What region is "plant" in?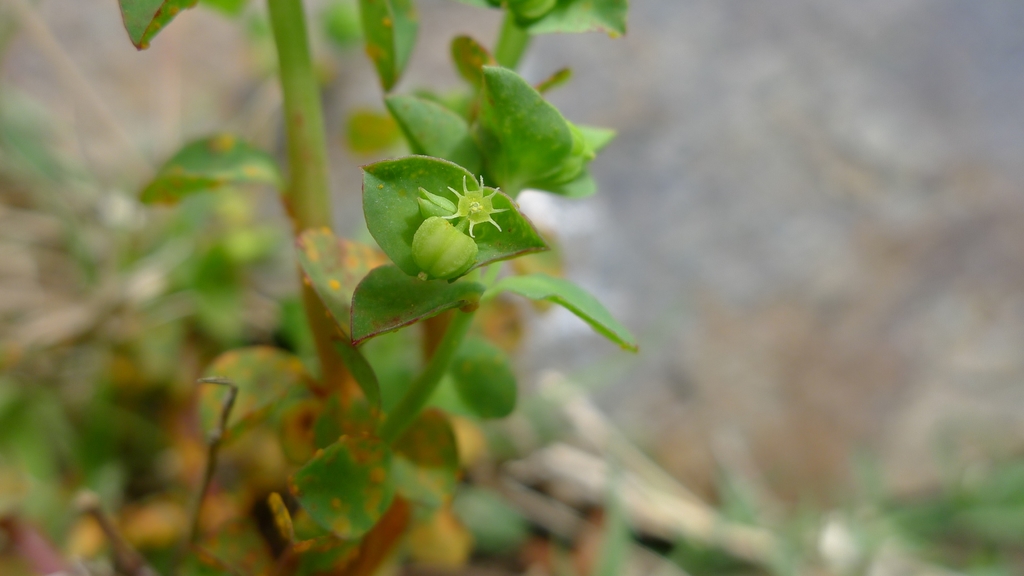
115,0,628,575.
